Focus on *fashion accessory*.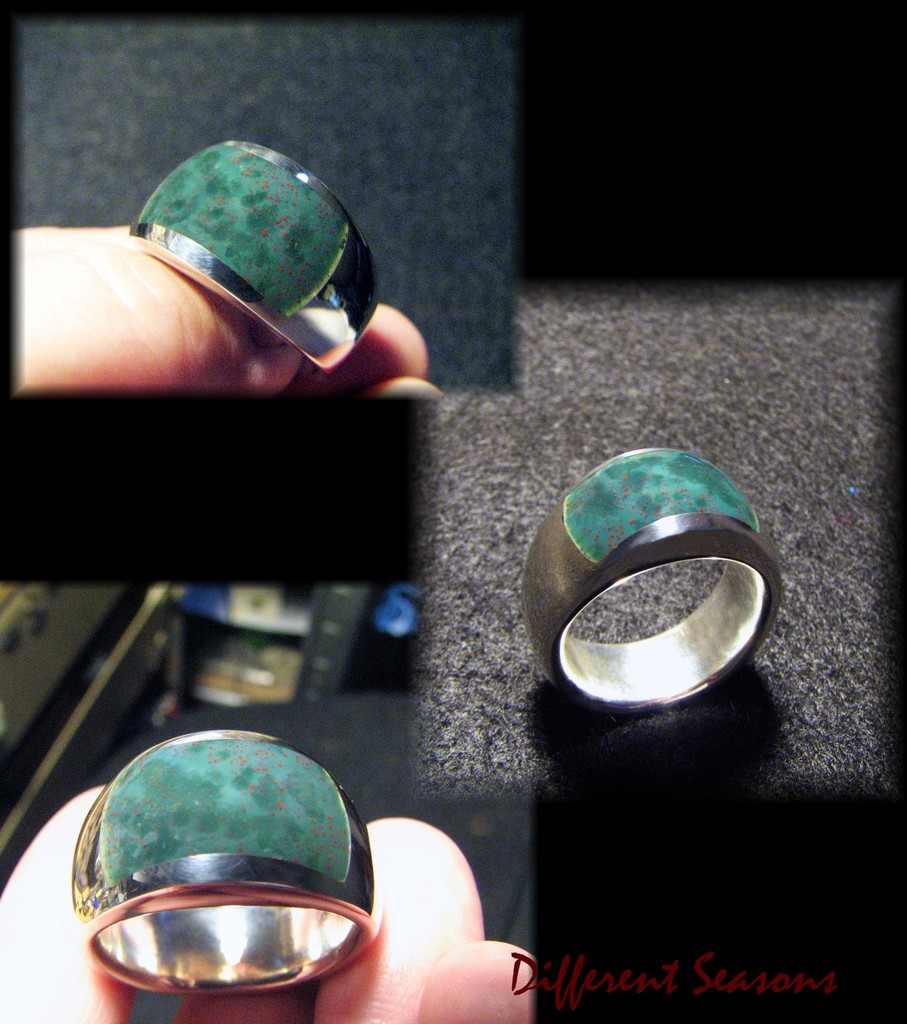
Focused at (x1=72, y1=730, x2=376, y2=1002).
